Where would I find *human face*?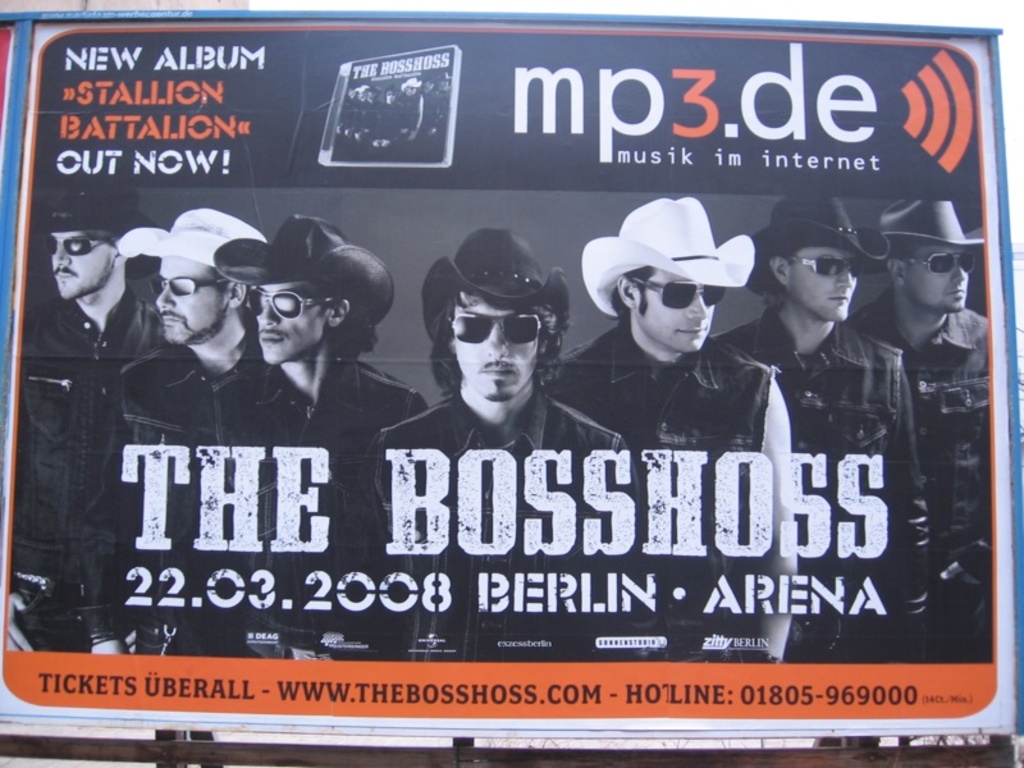
At l=639, t=274, r=741, b=352.
